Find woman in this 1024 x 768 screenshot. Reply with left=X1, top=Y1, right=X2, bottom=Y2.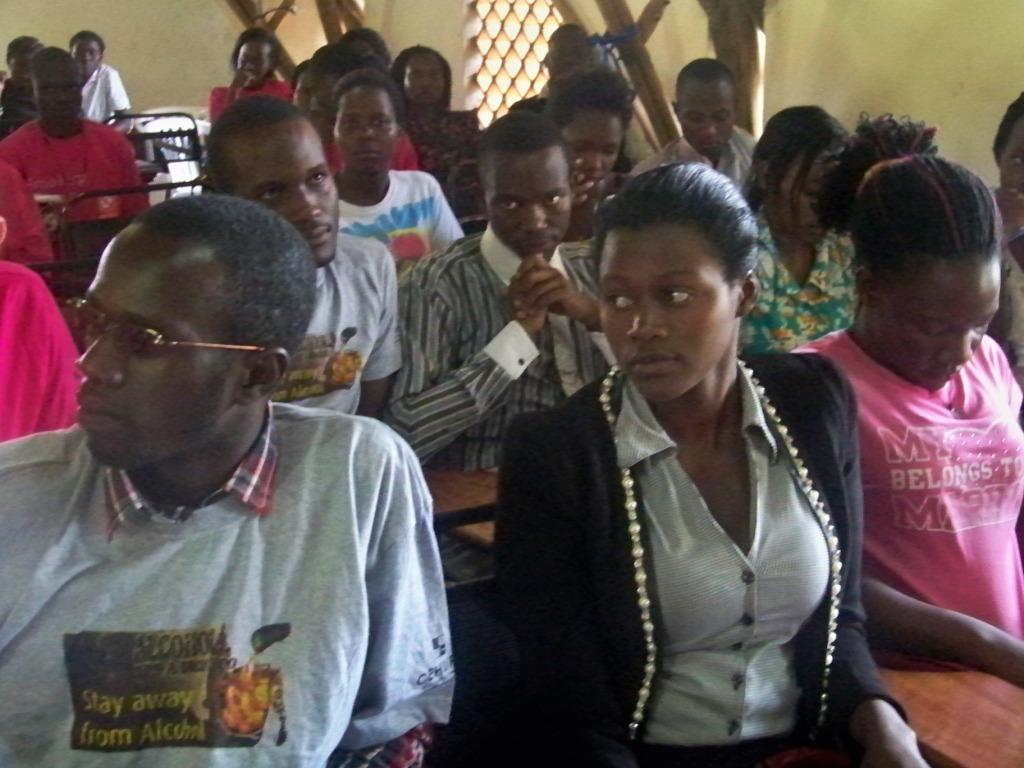
left=544, top=63, right=644, bottom=226.
